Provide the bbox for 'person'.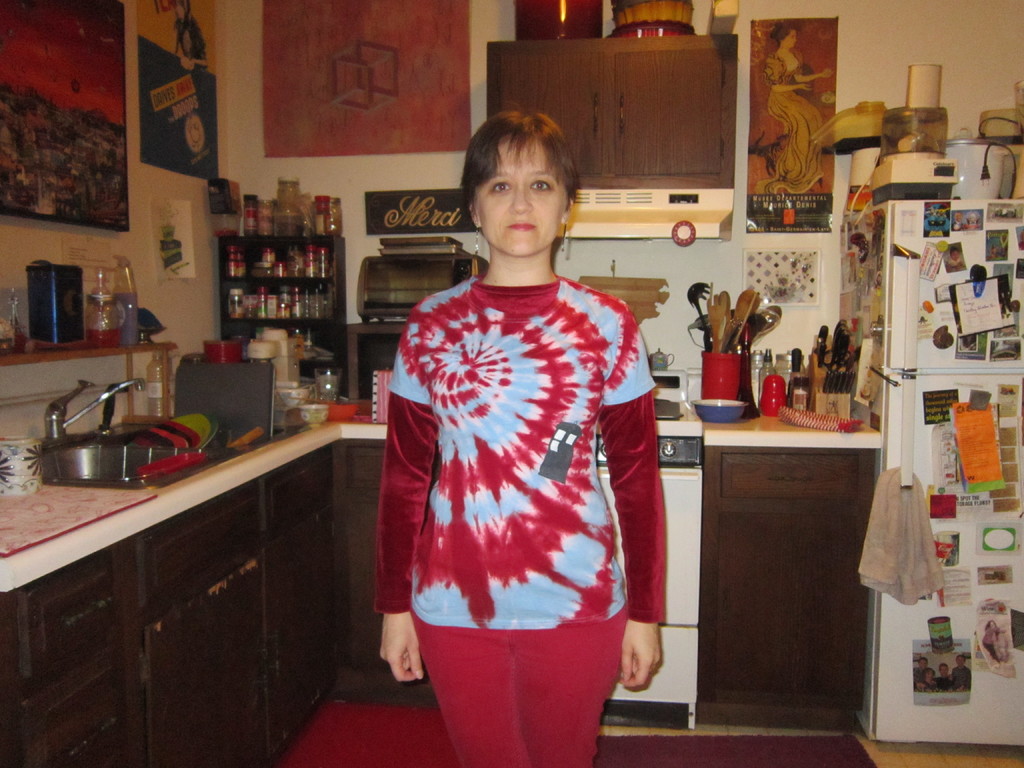
913:655:926:687.
